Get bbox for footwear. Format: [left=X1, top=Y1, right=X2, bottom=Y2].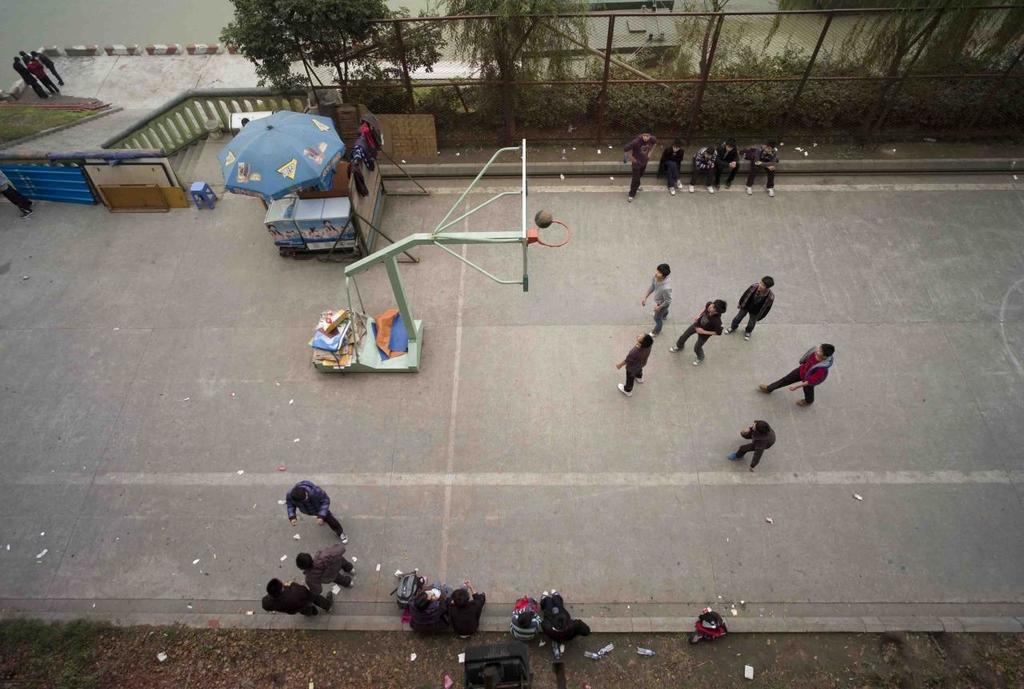
[left=667, top=186, right=673, bottom=196].
